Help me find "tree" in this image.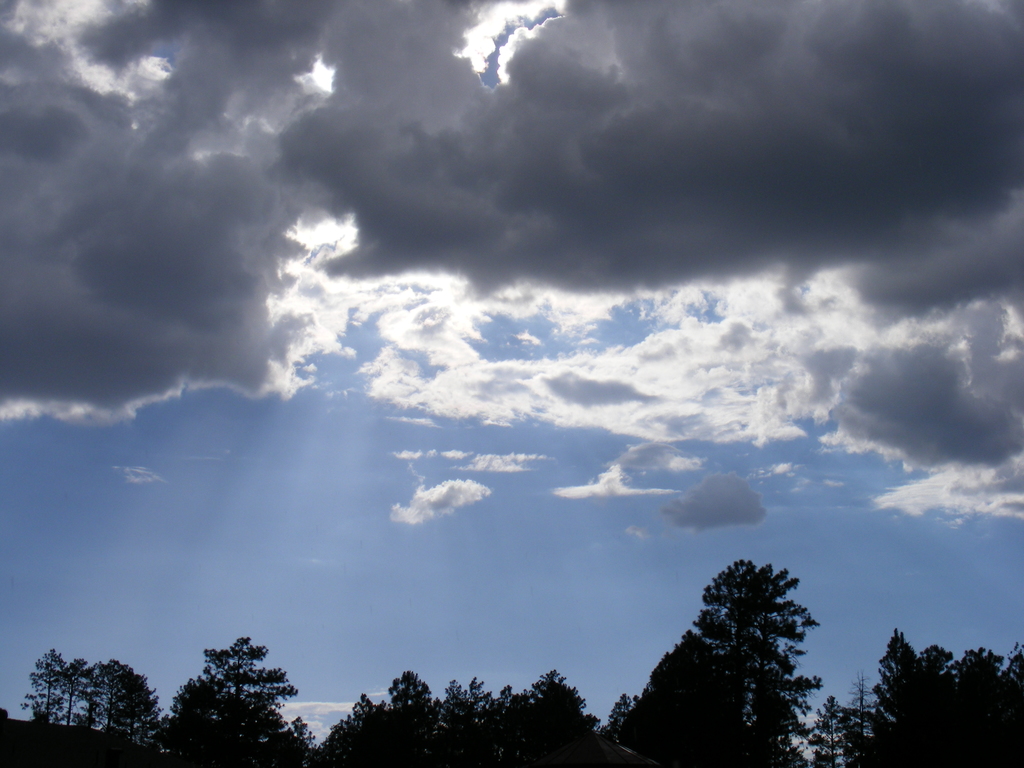
Found it: x1=621, y1=625, x2=731, y2=764.
